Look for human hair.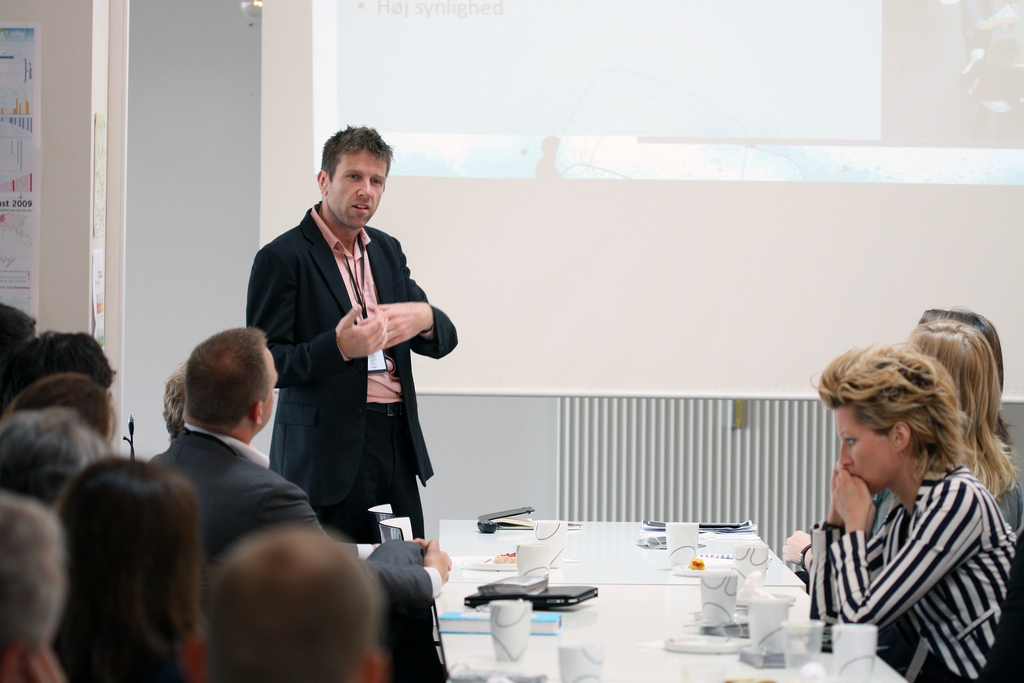
Found: pyautogui.locateOnScreen(2, 490, 70, 654).
